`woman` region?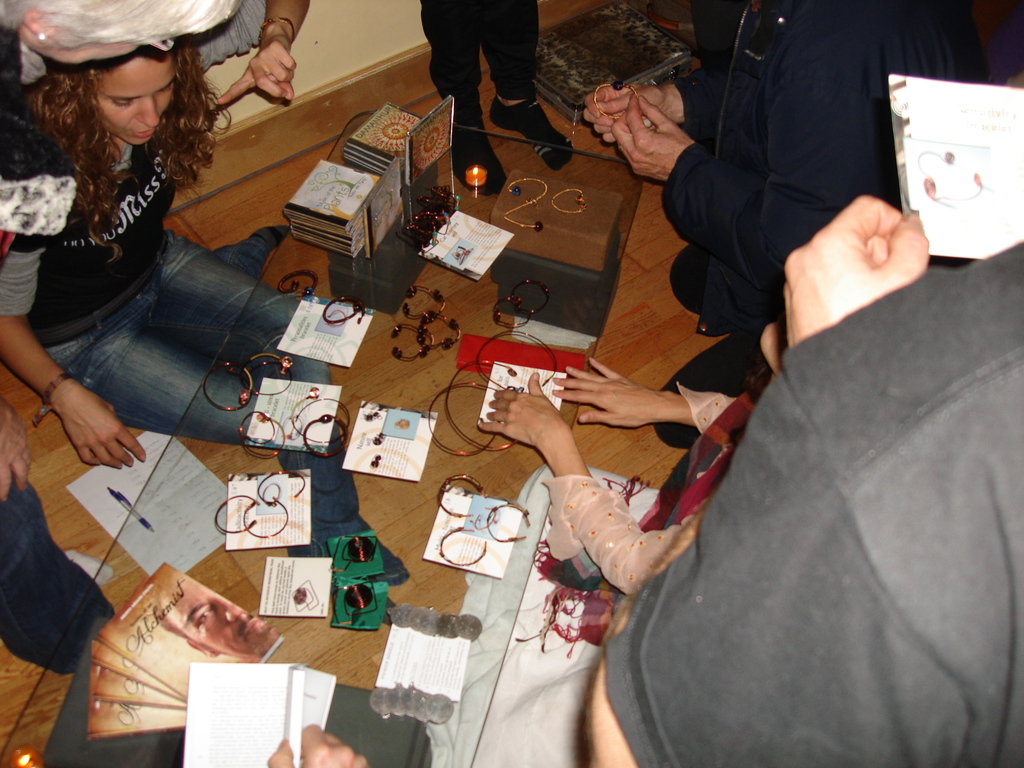
pyautogui.locateOnScreen(0, 0, 247, 676)
